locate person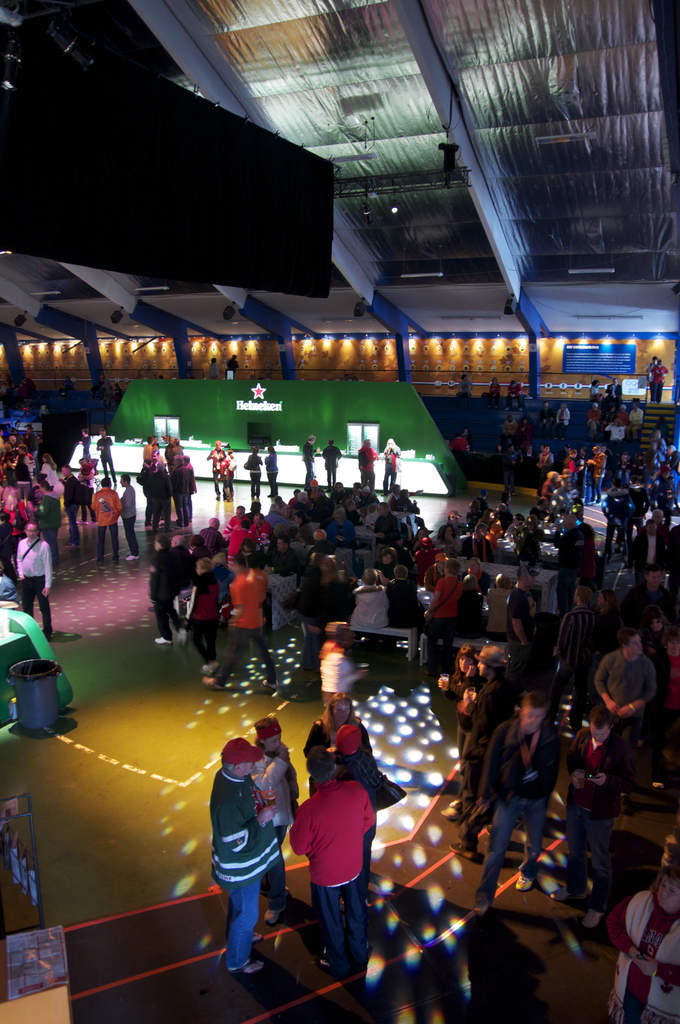
bbox=(19, 514, 49, 648)
